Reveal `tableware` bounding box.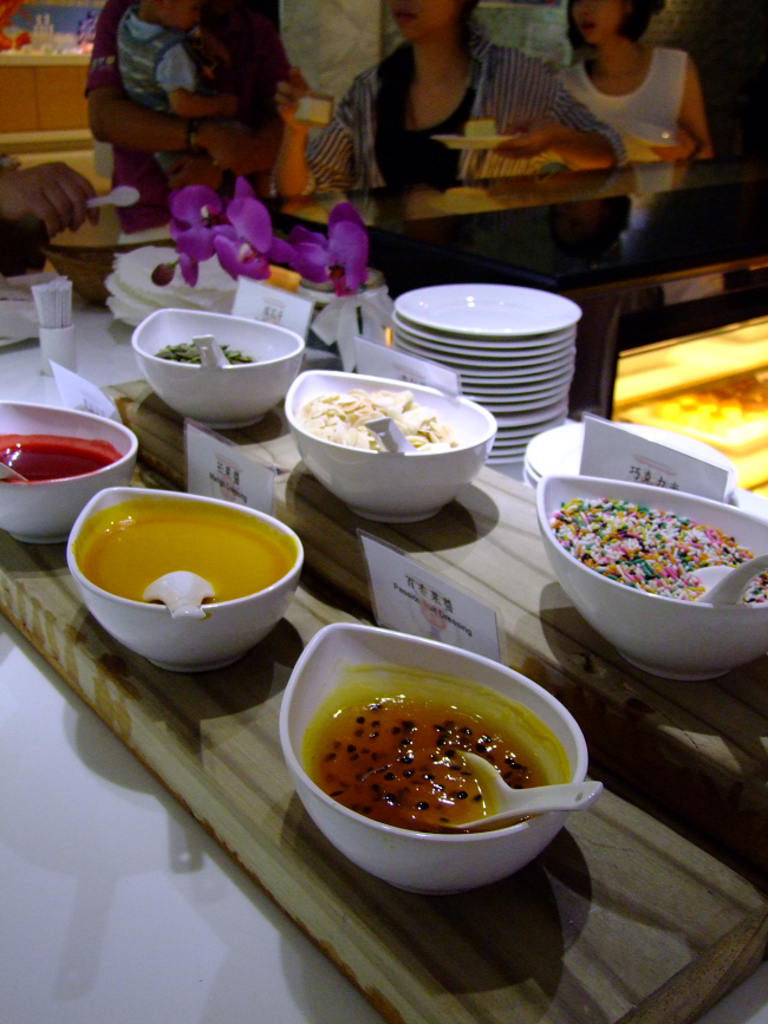
Revealed: l=637, t=123, r=672, b=148.
